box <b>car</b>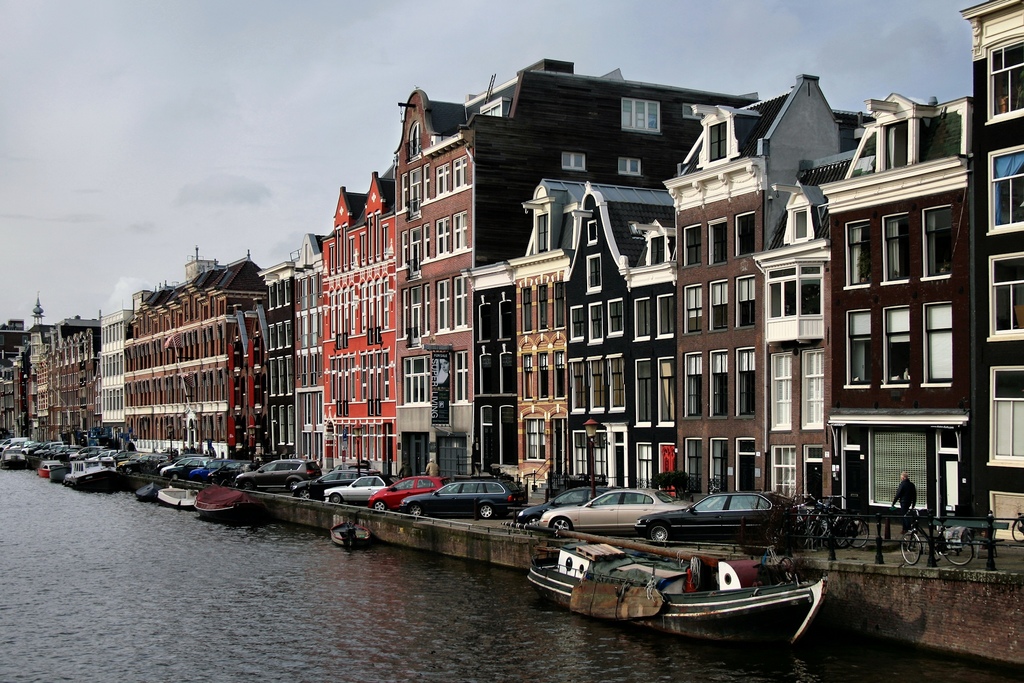
l=69, t=445, r=107, b=461
